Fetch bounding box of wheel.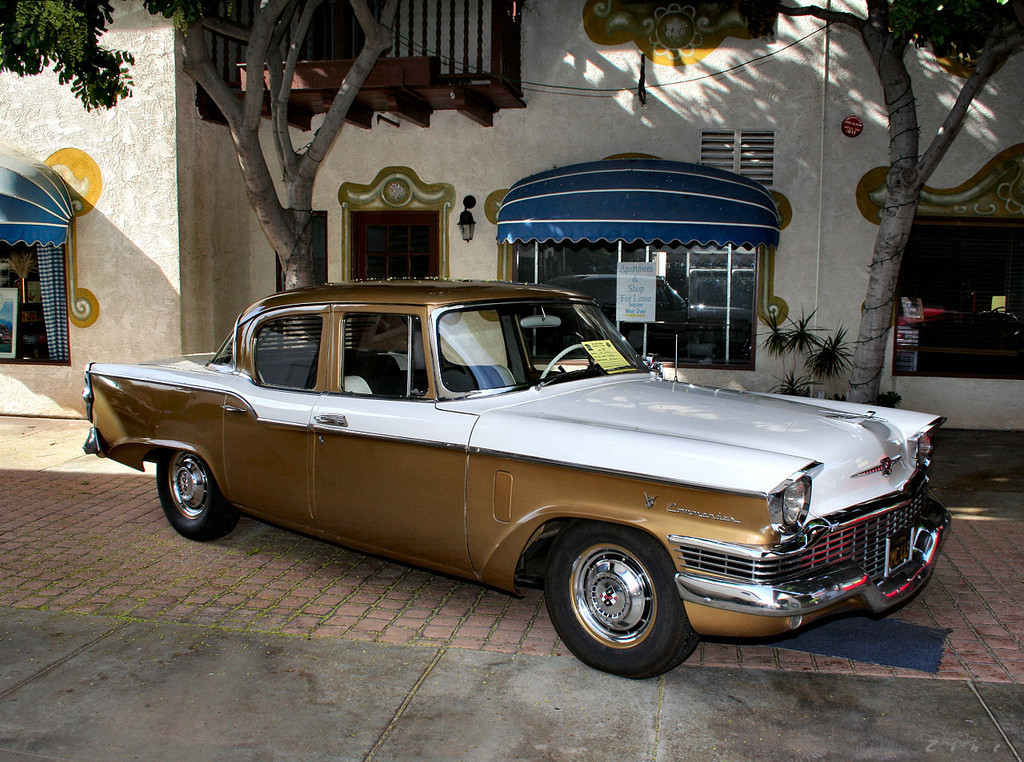
Bbox: crop(538, 344, 598, 380).
